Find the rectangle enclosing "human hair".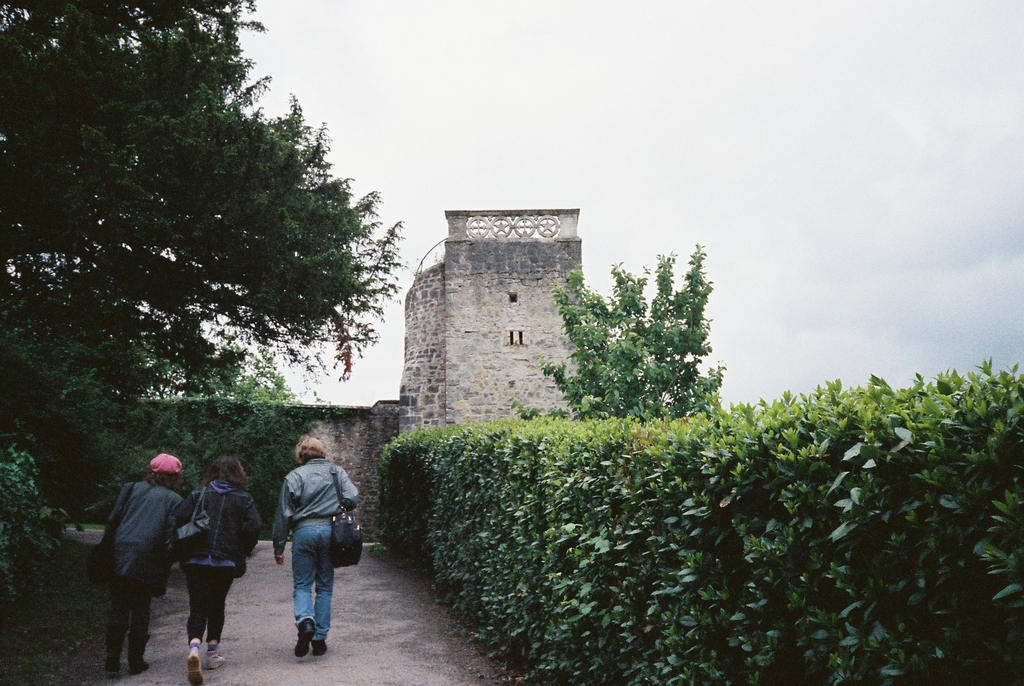
x1=298, y1=435, x2=325, y2=461.
